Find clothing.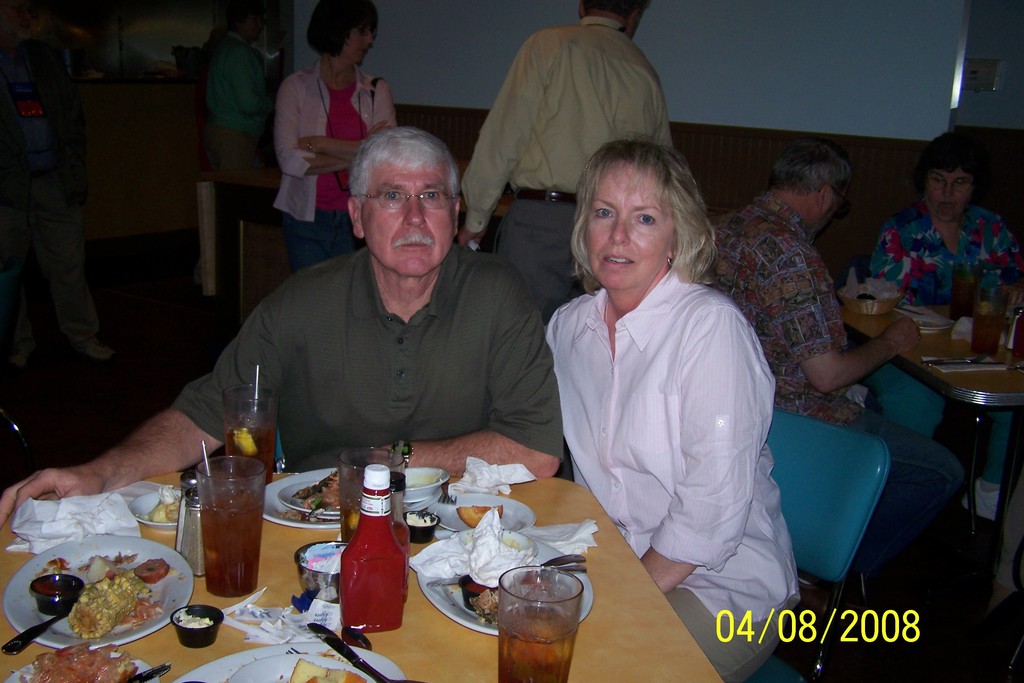
454/14/675/306.
